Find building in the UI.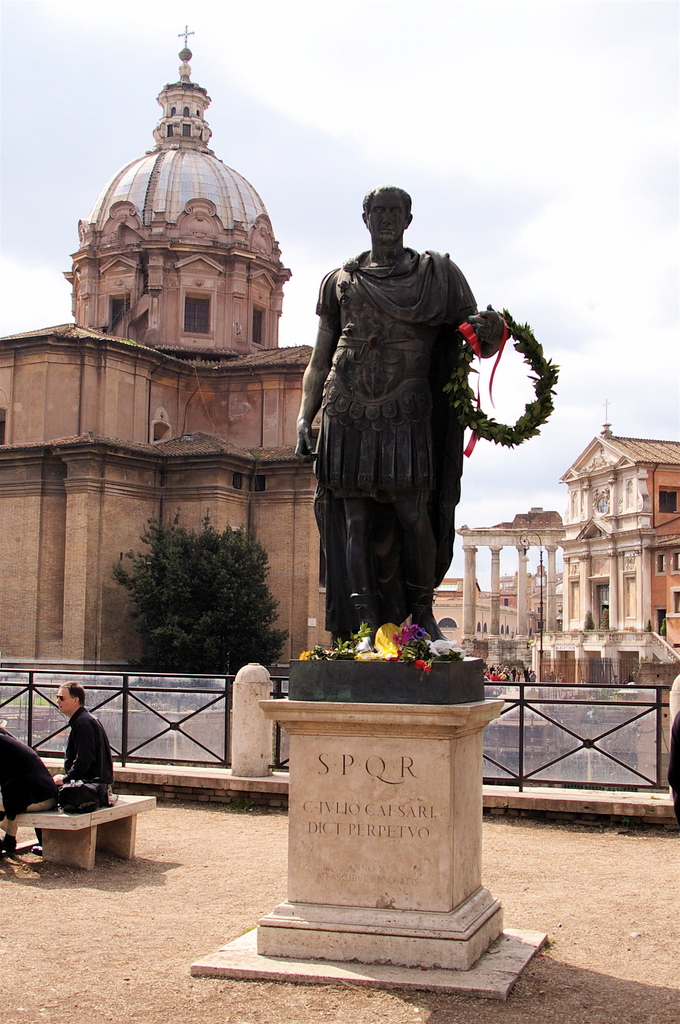
UI element at bbox=(435, 579, 565, 684).
